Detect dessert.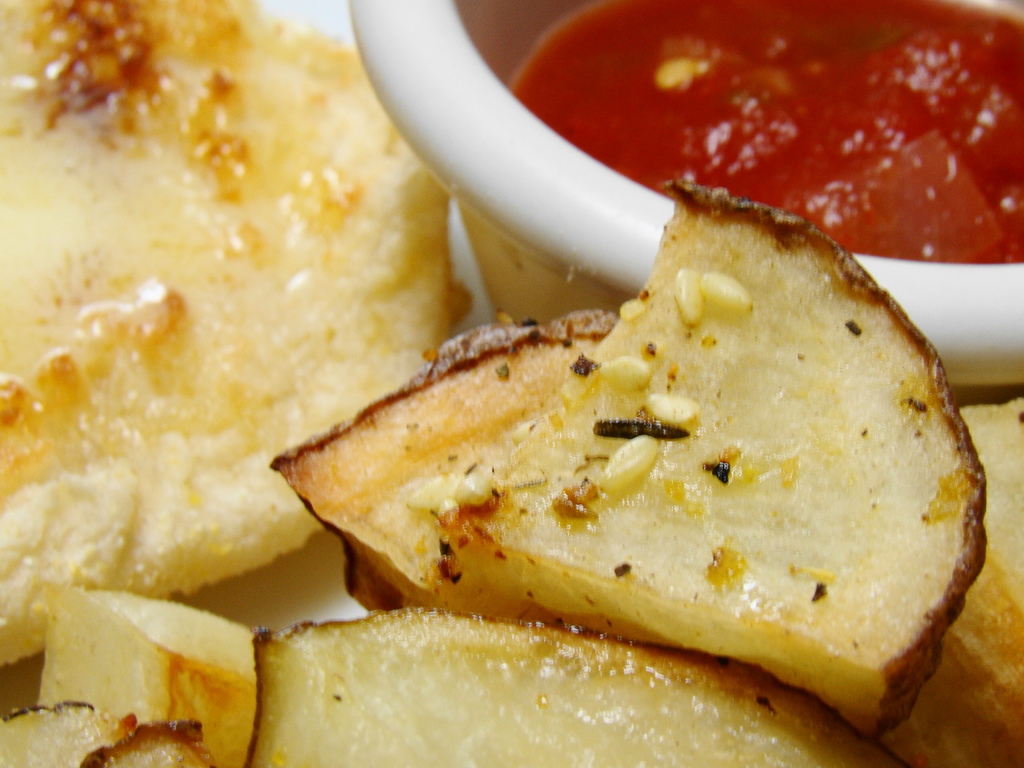
Detected at pyautogui.locateOnScreen(266, 313, 627, 623).
